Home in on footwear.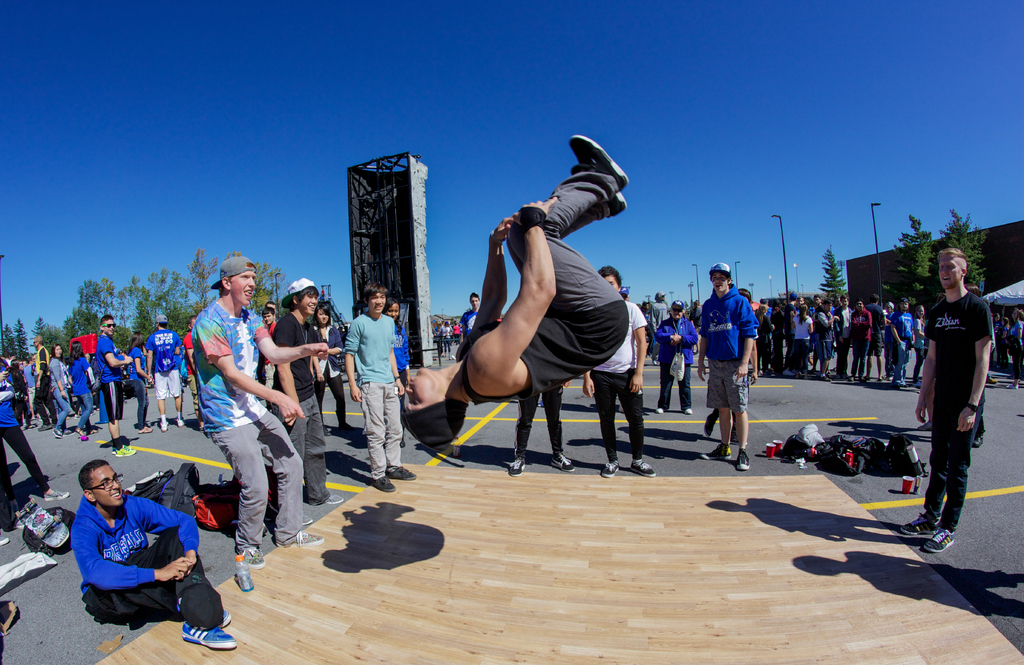
Homed in at bbox=(917, 528, 959, 554).
